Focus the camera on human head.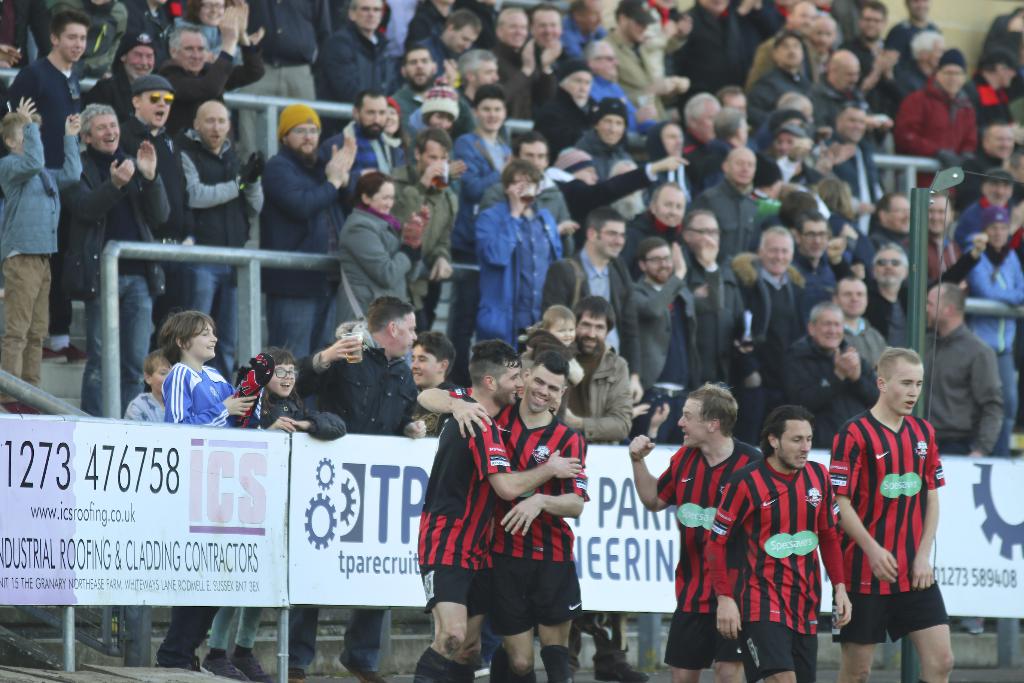
Focus region: bbox(591, 100, 627, 145).
